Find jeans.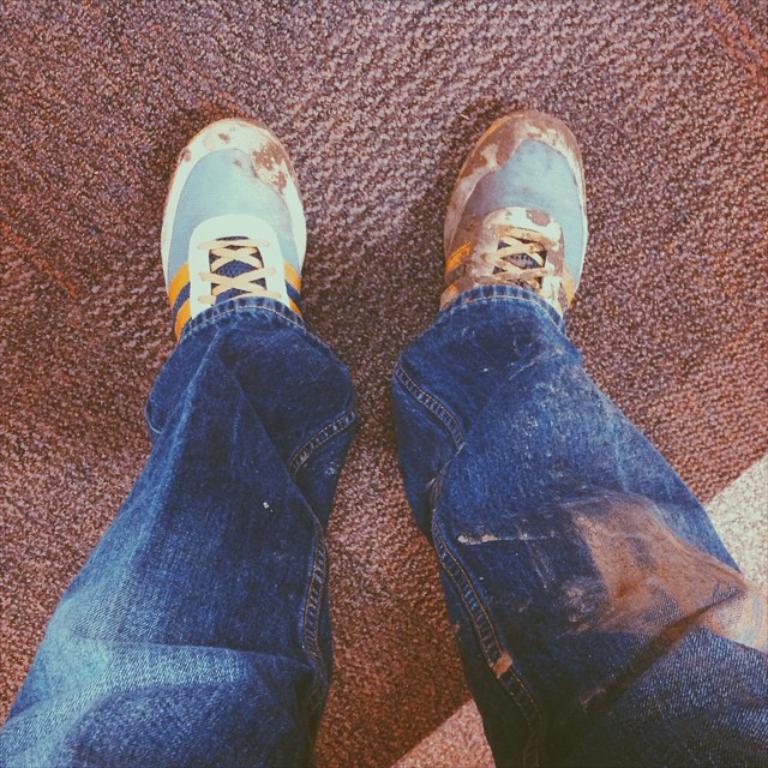
box=[0, 286, 767, 767].
